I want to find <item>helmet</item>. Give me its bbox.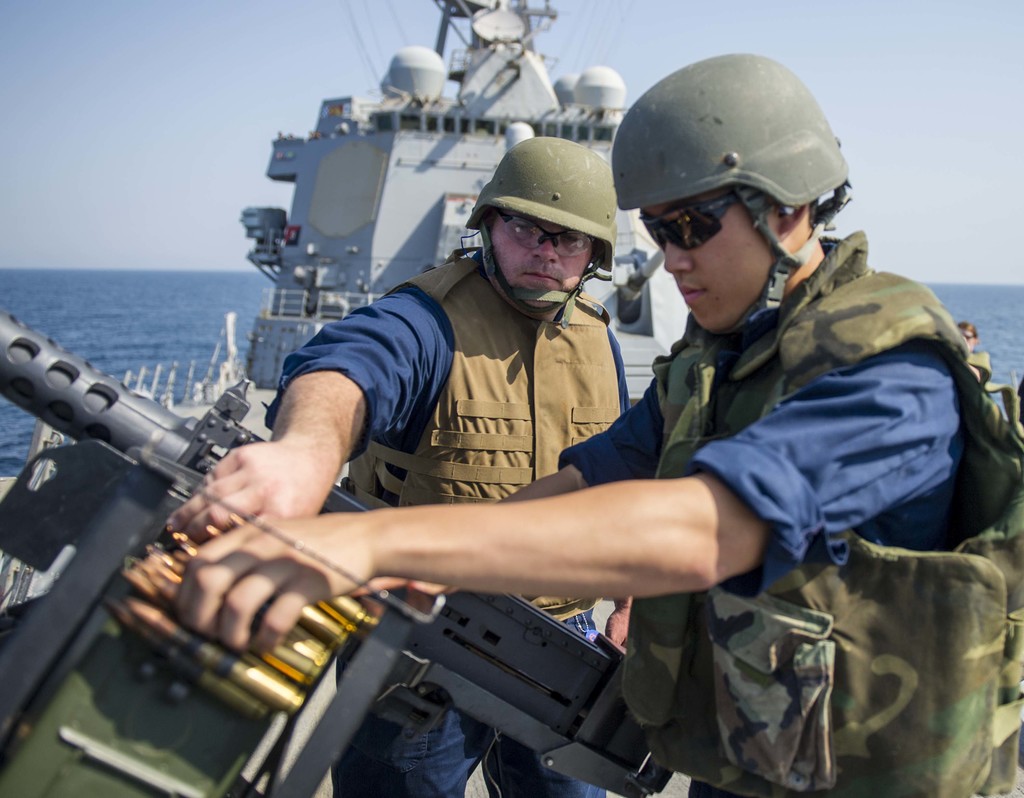
{"x1": 613, "y1": 55, "x2": 858, "y2": 325}.
